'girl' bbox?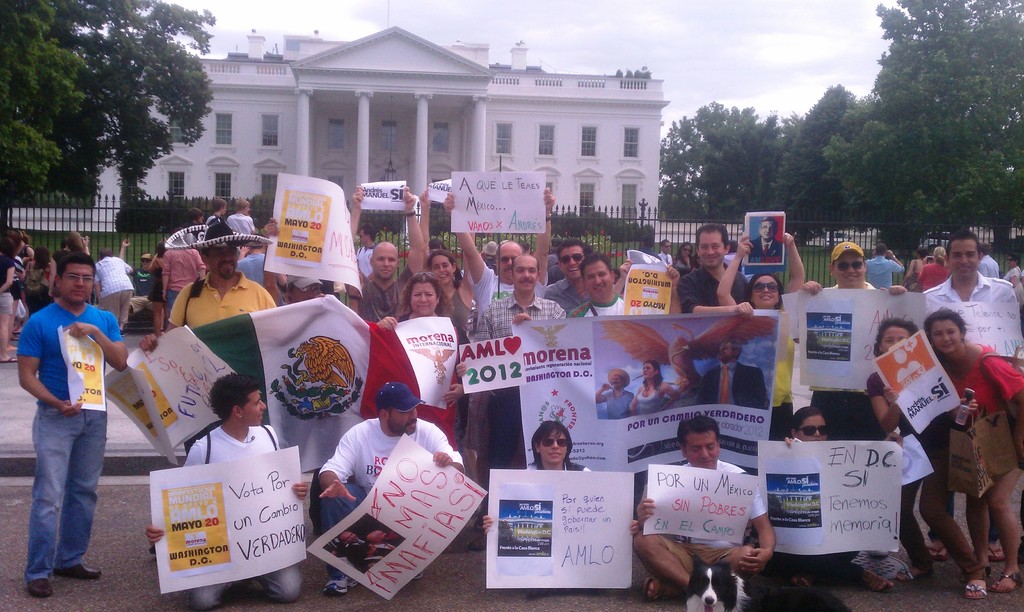
923:306:1023:595
